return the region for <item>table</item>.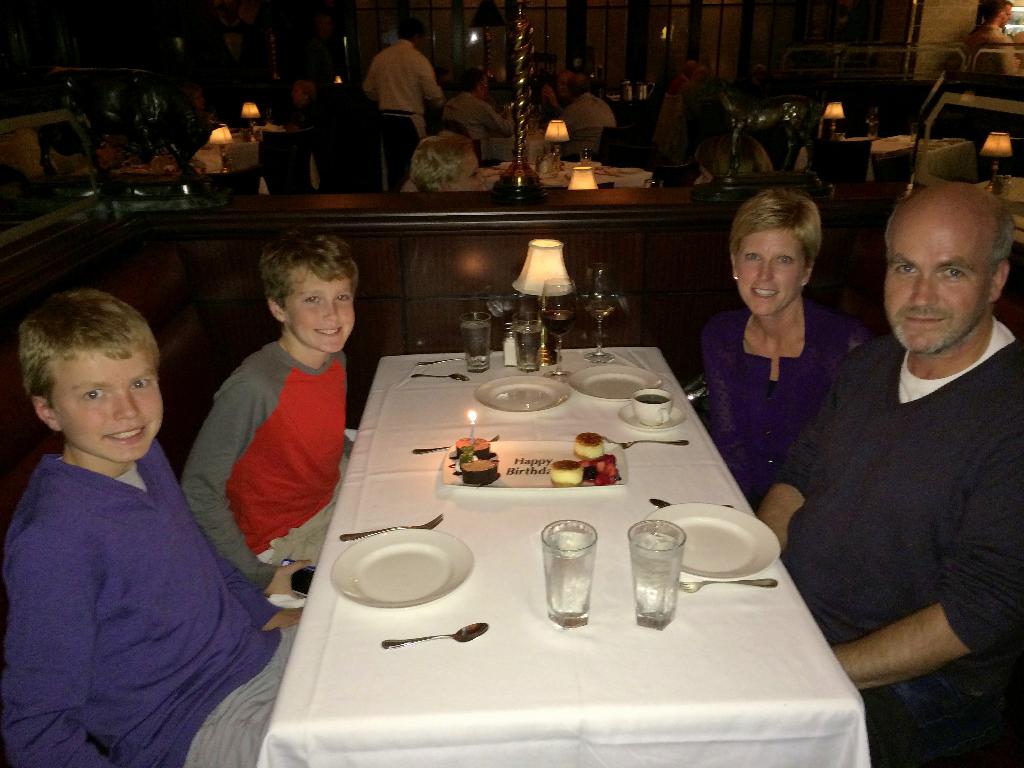
x1=196, y1=122, x2=318, y2=175.
